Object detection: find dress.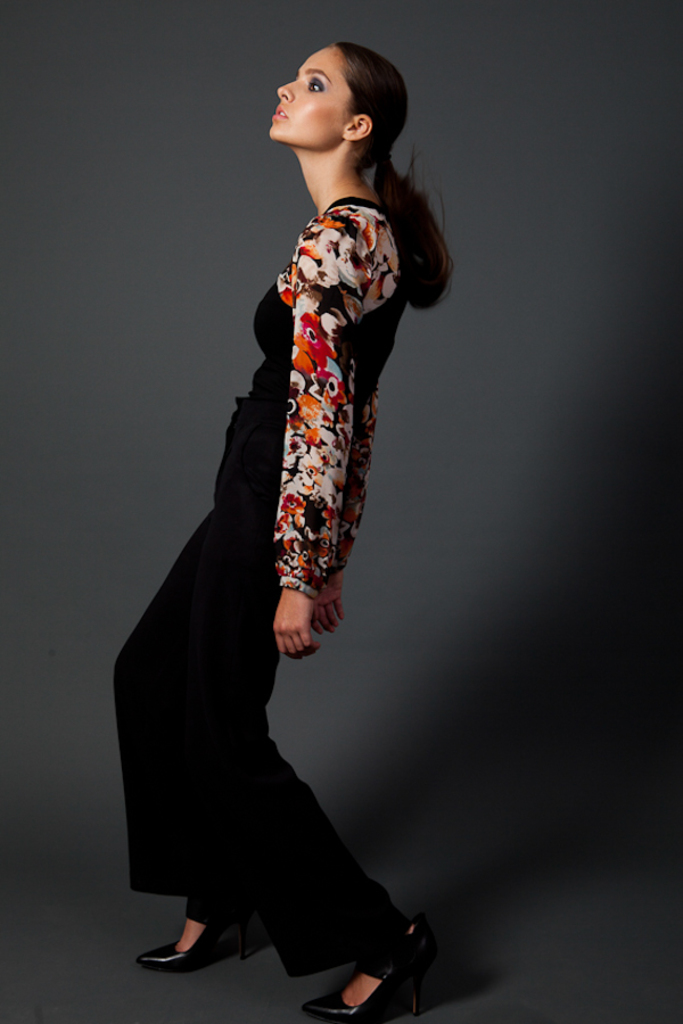
select_region(113, 201, 405, 975).
